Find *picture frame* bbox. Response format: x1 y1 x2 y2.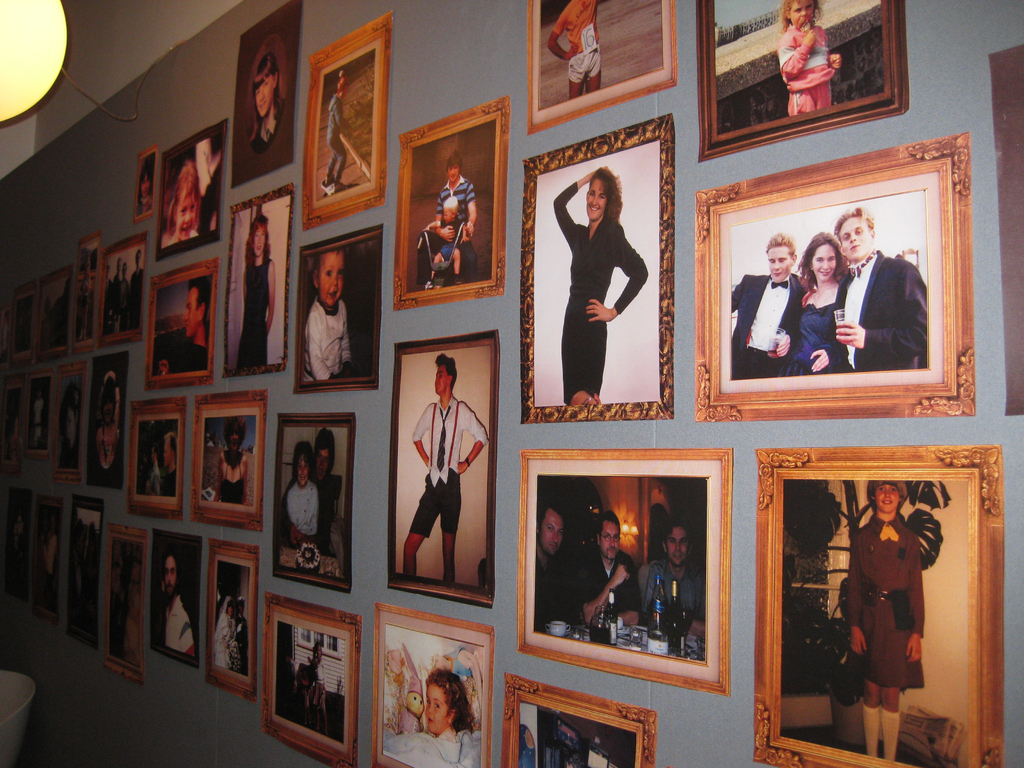
394 95 509 311.
